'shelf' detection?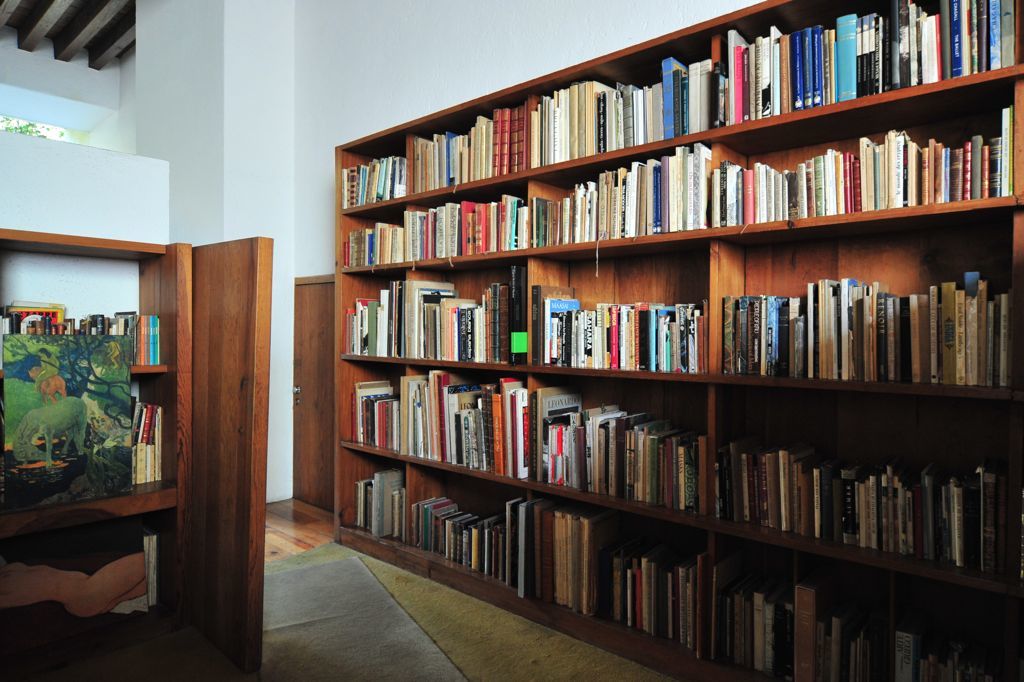
bbox=[335, 0, 1023, 681]
